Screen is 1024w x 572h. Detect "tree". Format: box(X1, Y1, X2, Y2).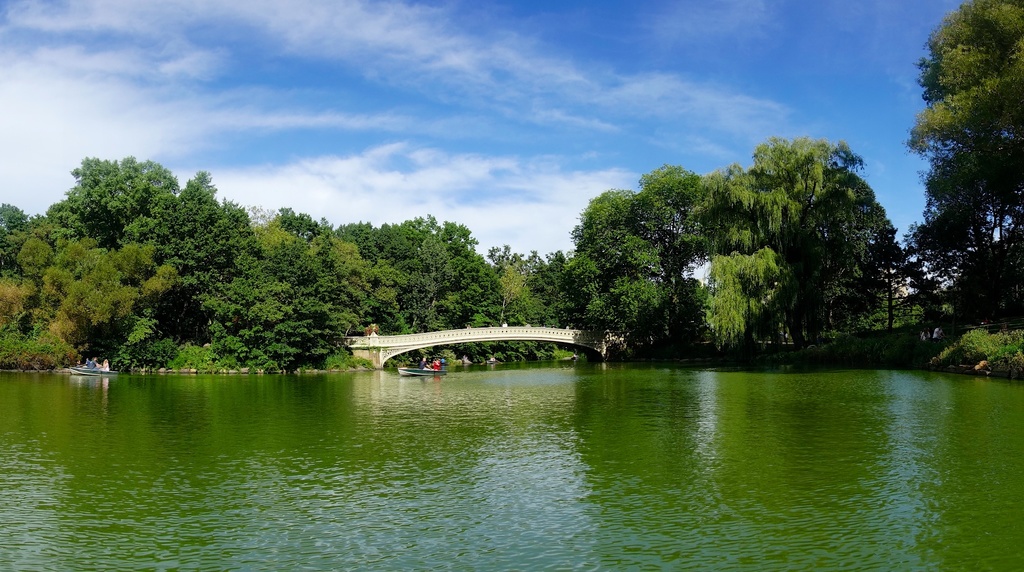
box(243, 208, 336, 264).
